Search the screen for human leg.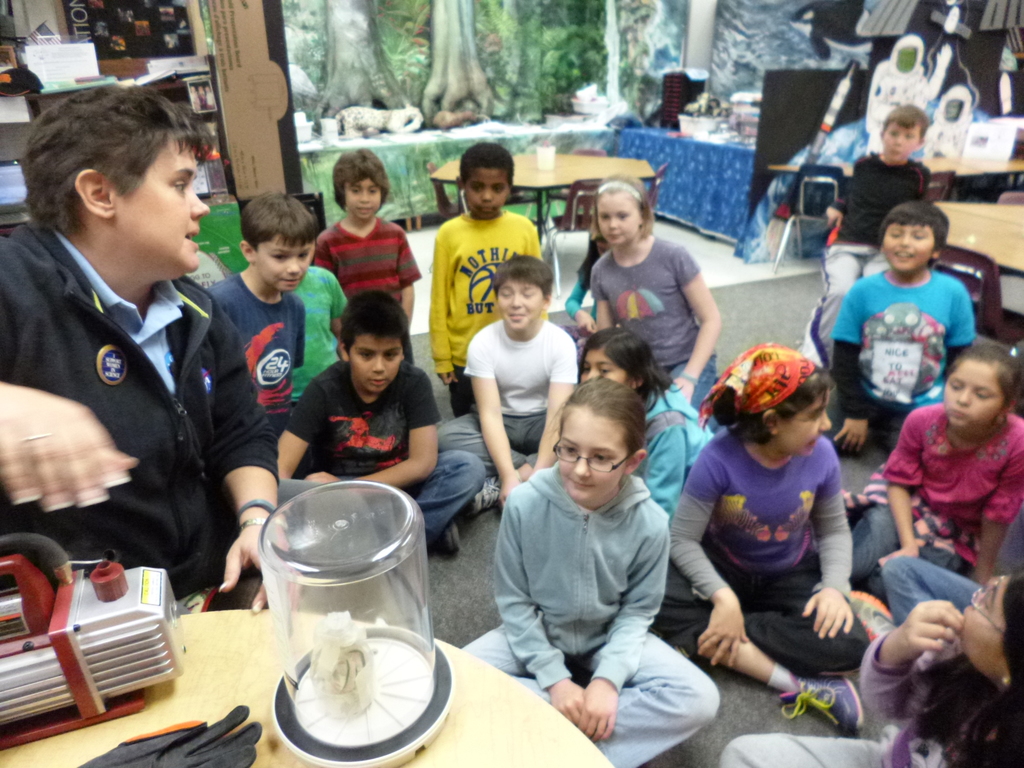
Found at rect(461, 626, 546, 700).
